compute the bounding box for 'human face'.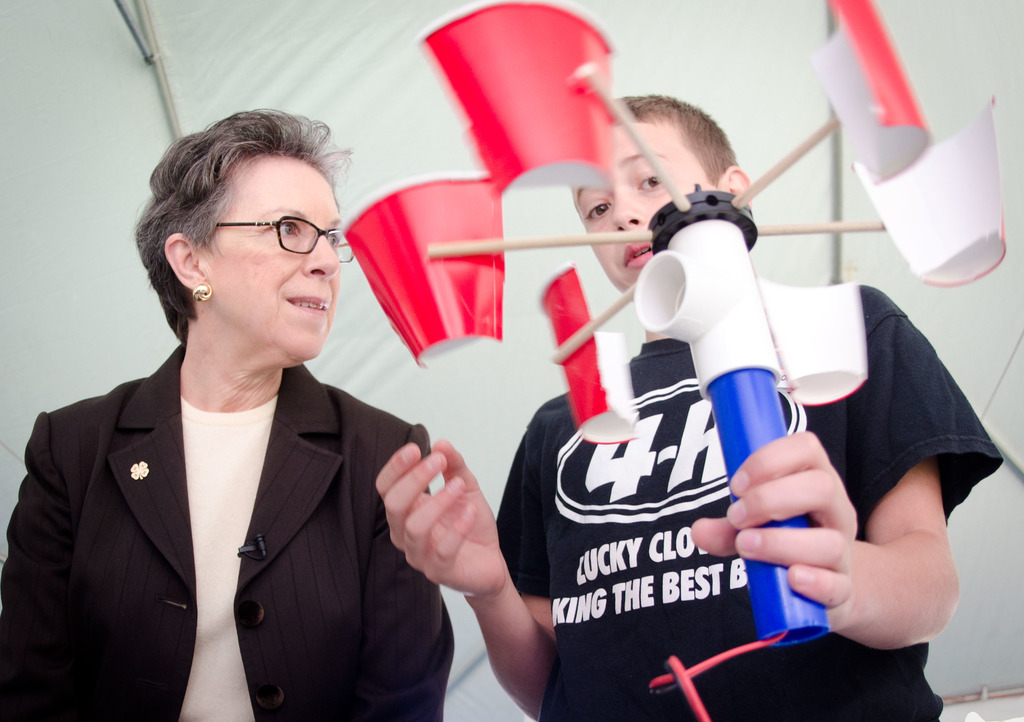
BBox(577, 134, 711, 273).
